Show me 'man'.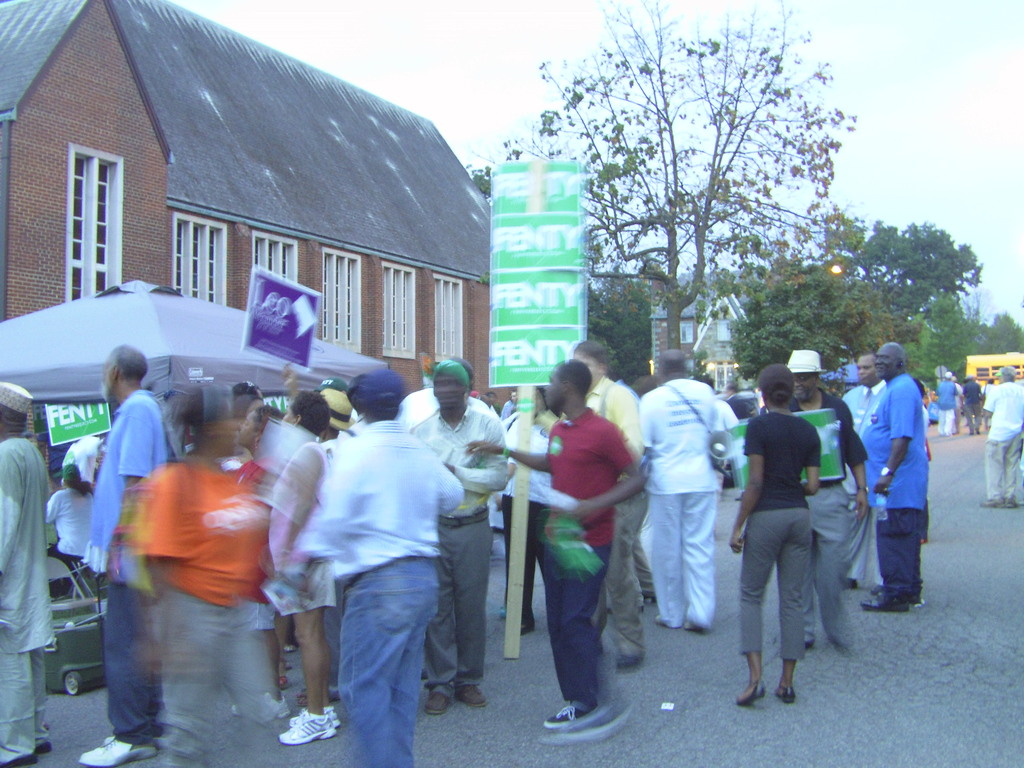
'man' is here: <bbox>756, 349, 869, 651</bbox>.
